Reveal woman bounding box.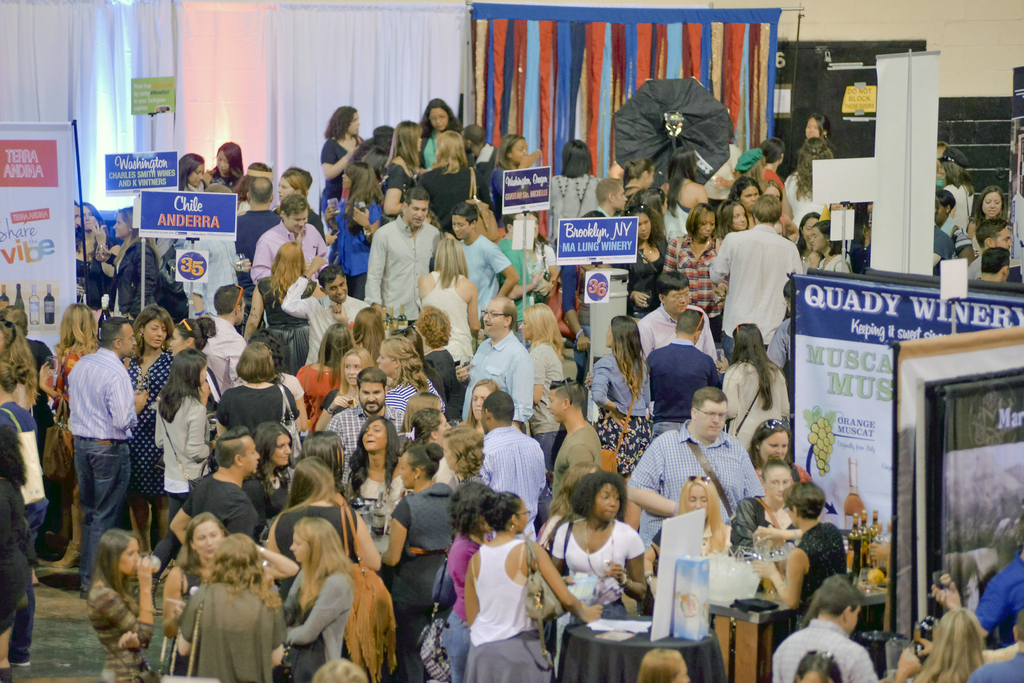
Revealed: pyautogui.locateOnScreen(418, 131, 477, 237).
